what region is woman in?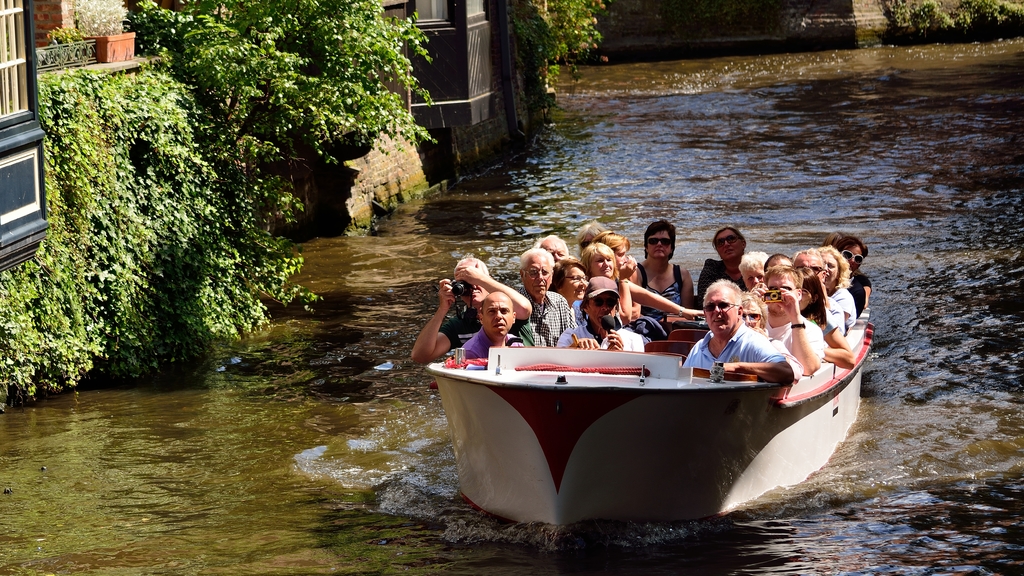
797, 265, 855, 370.
